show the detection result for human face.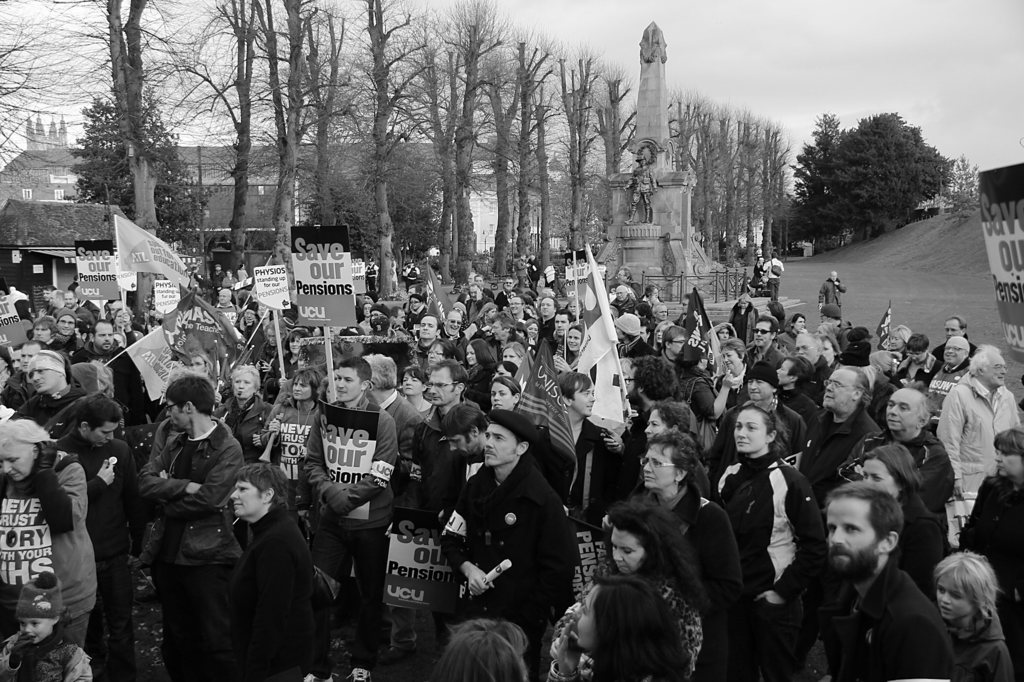
<box>830,270,835,278</box>.
